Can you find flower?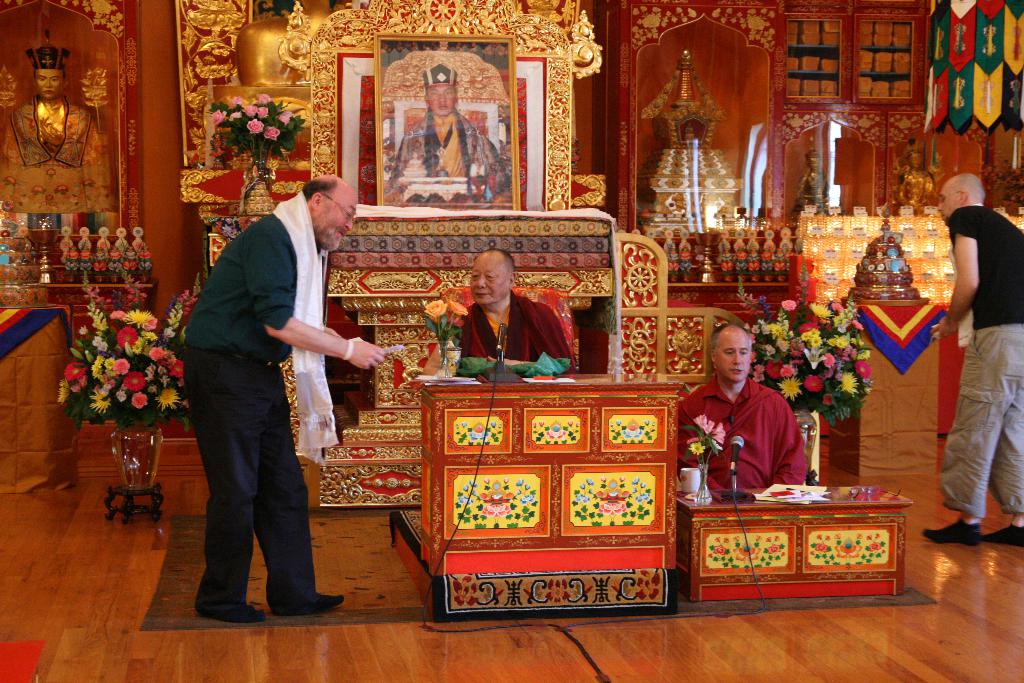
Yes, bounding box: 781, 365, 795, 374.
